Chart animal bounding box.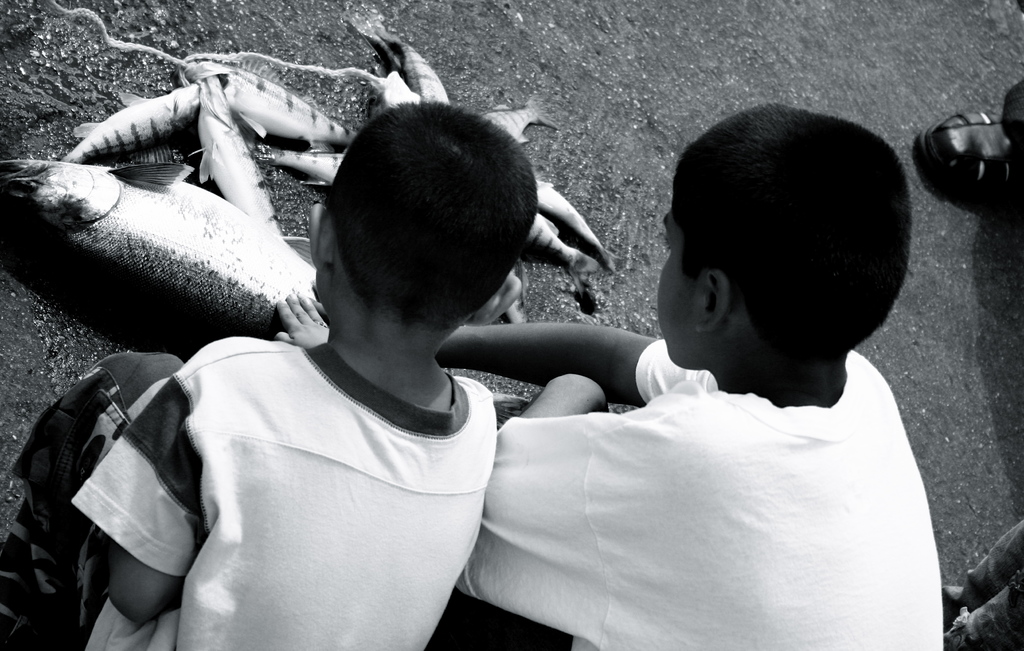
Charted: region(482, 94, 566, 149).
